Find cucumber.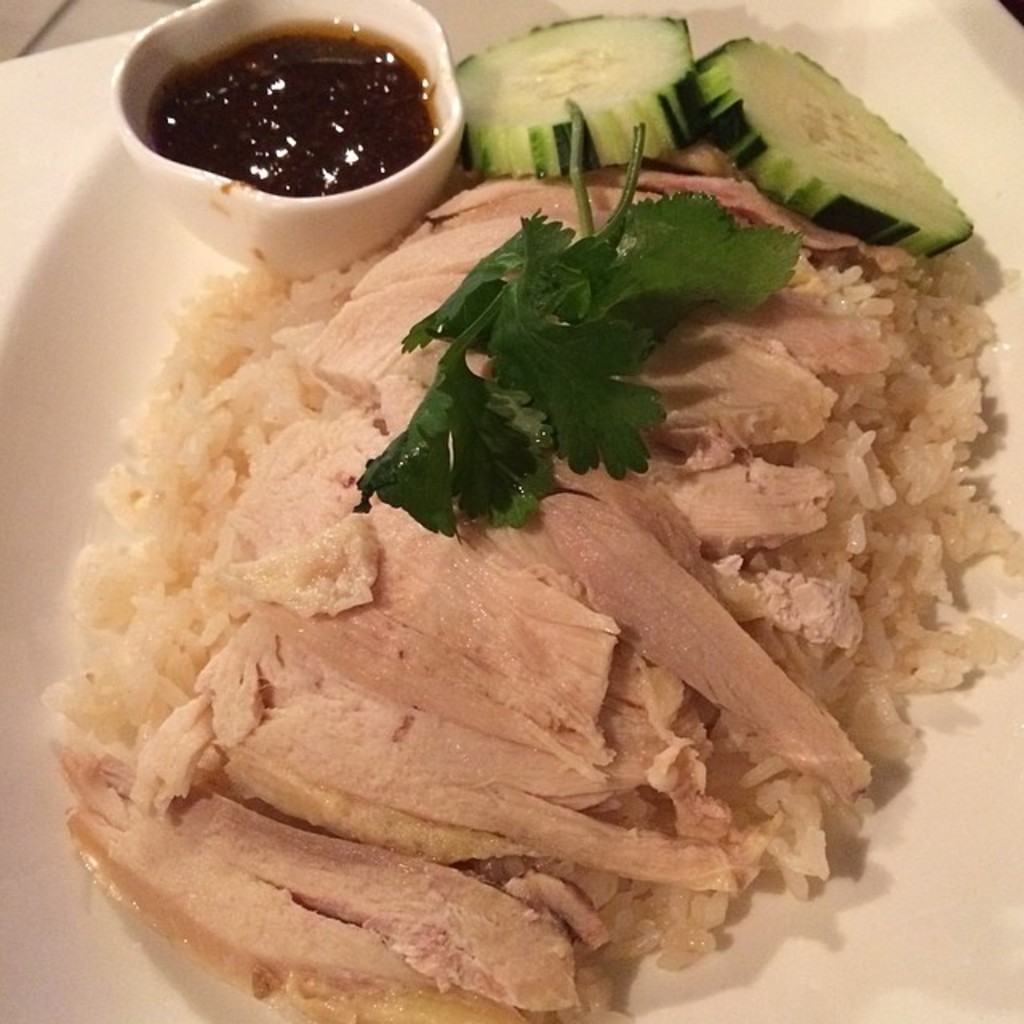
(451, 10, 693, 176).
